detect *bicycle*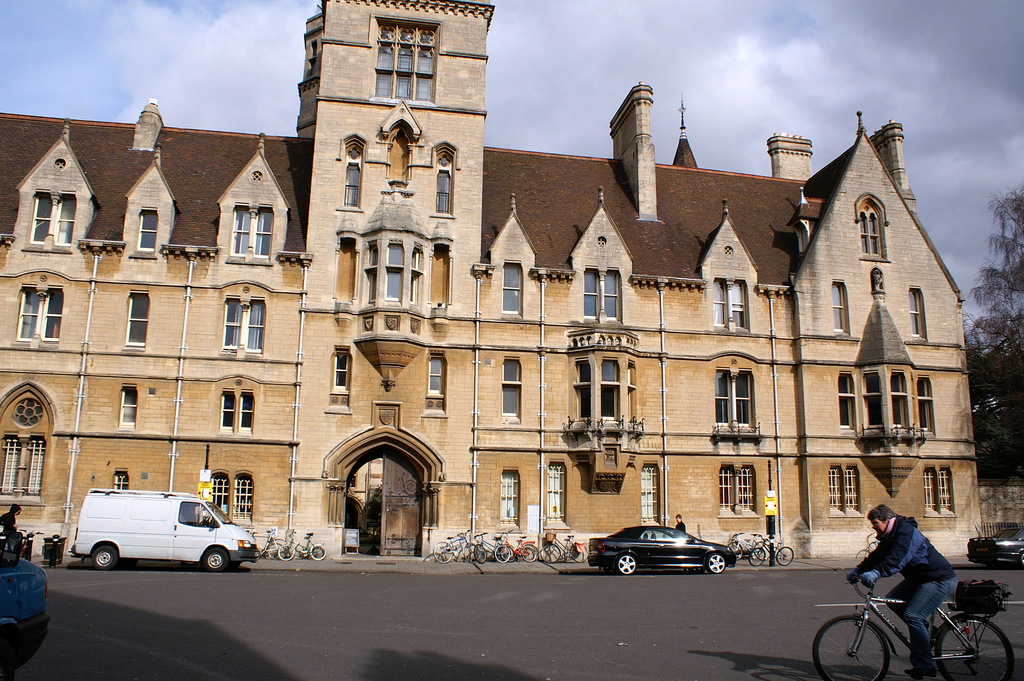
(818,539,1002,680)
